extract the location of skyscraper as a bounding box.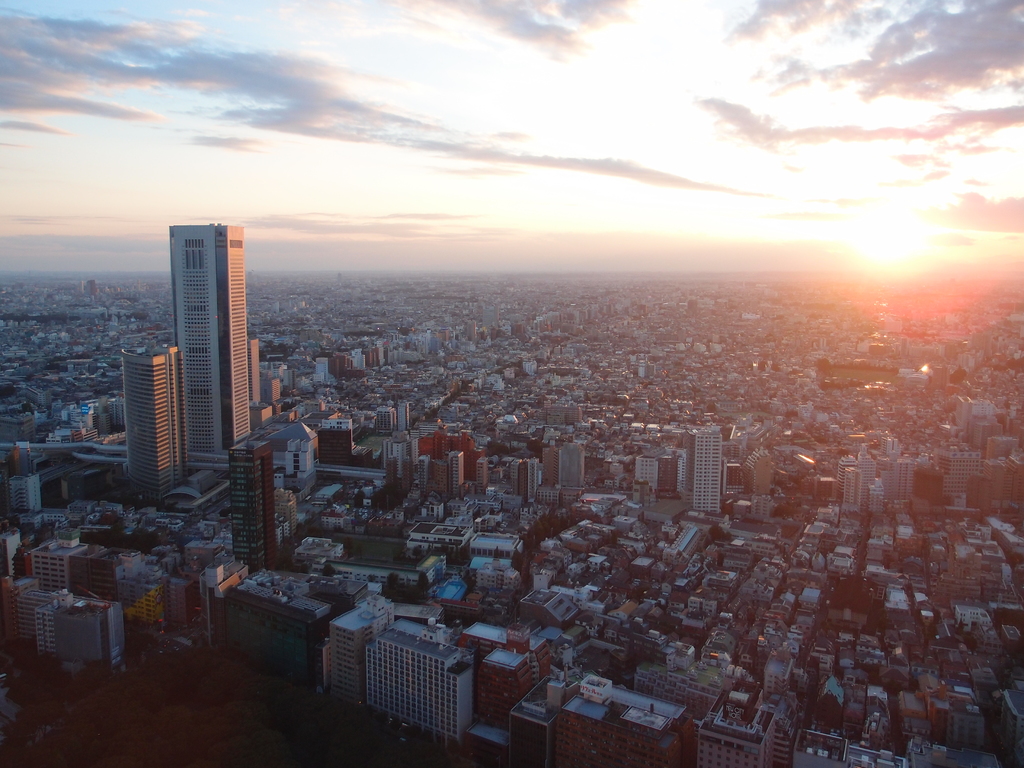
248:332:278:415.
